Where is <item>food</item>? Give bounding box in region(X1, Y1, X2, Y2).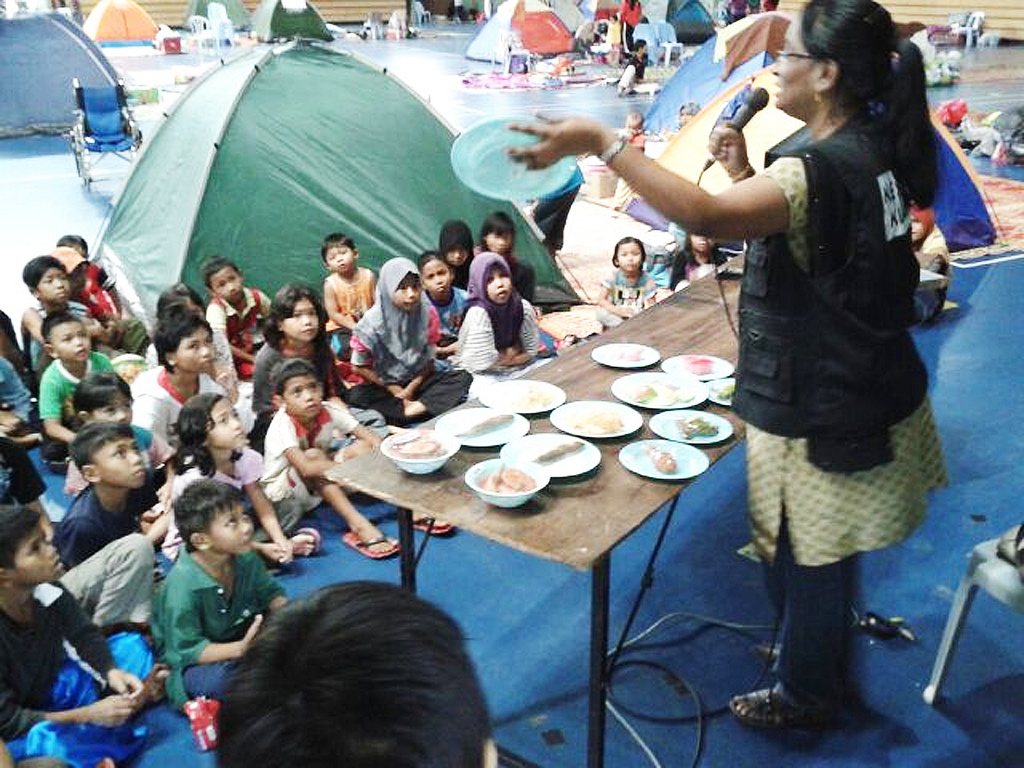
region(532, 440, 584, 466).
